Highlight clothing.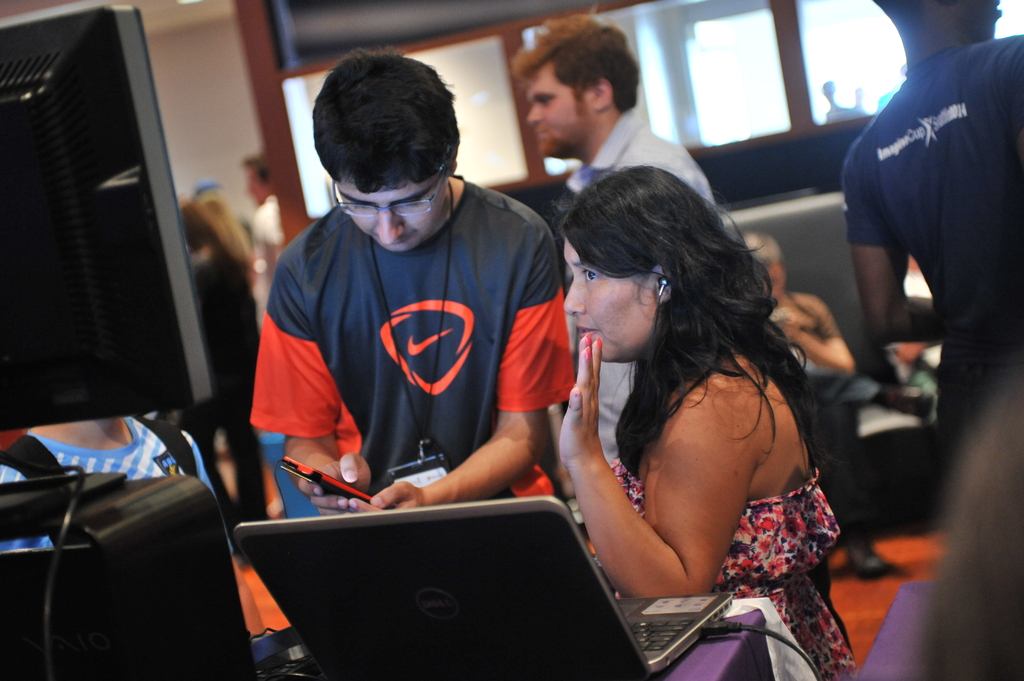
Highlighted region: Rect(250, 197, 279, 303).
